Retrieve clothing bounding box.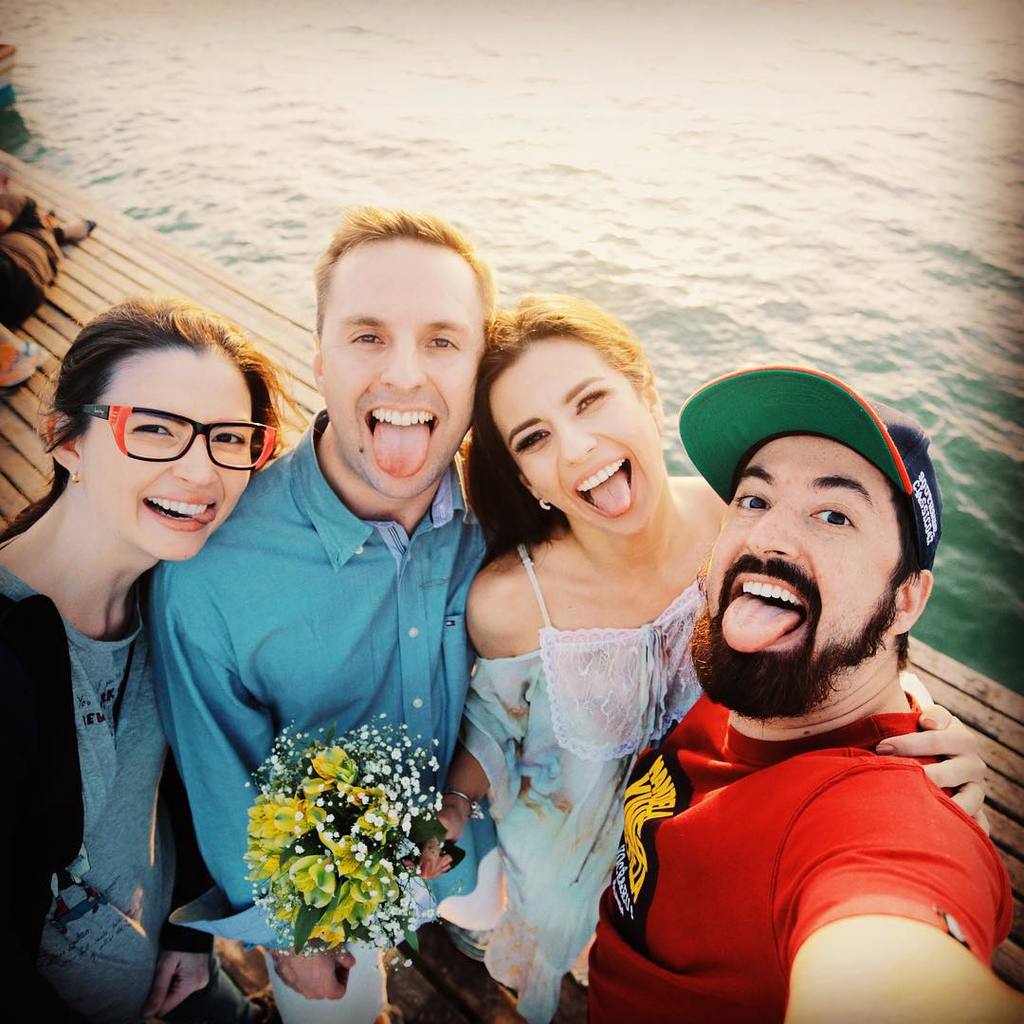
Bounding box: region(608, 665, 985, 971).
